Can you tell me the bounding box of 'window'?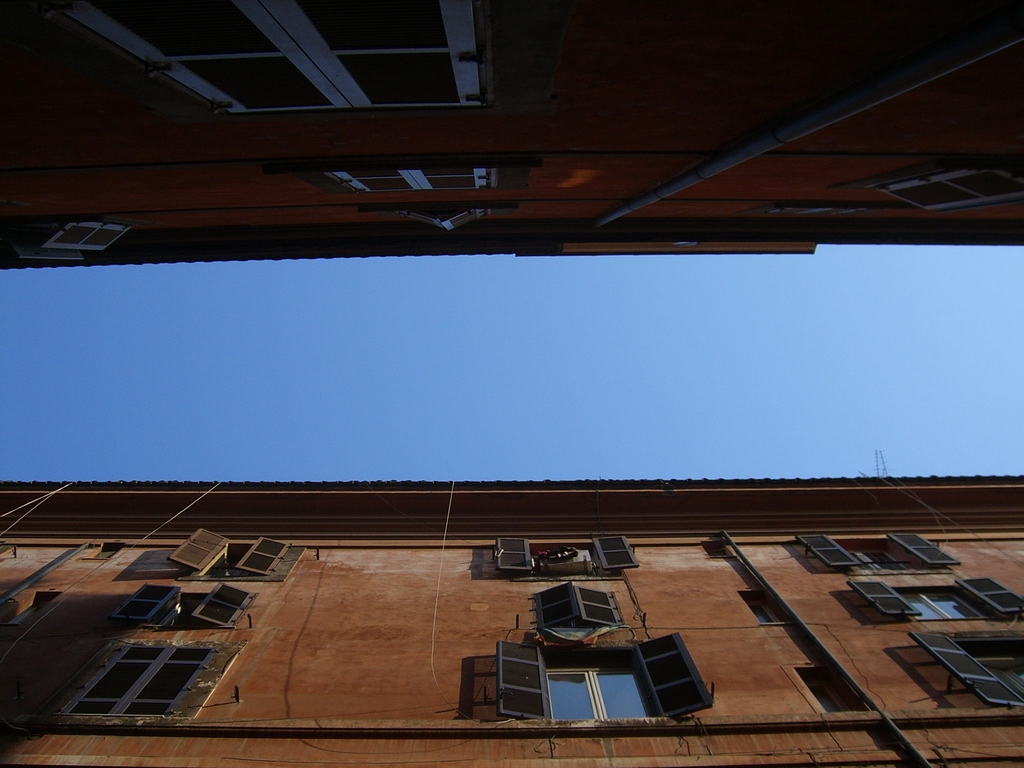
bbox=[104, 582, 261, 627].
